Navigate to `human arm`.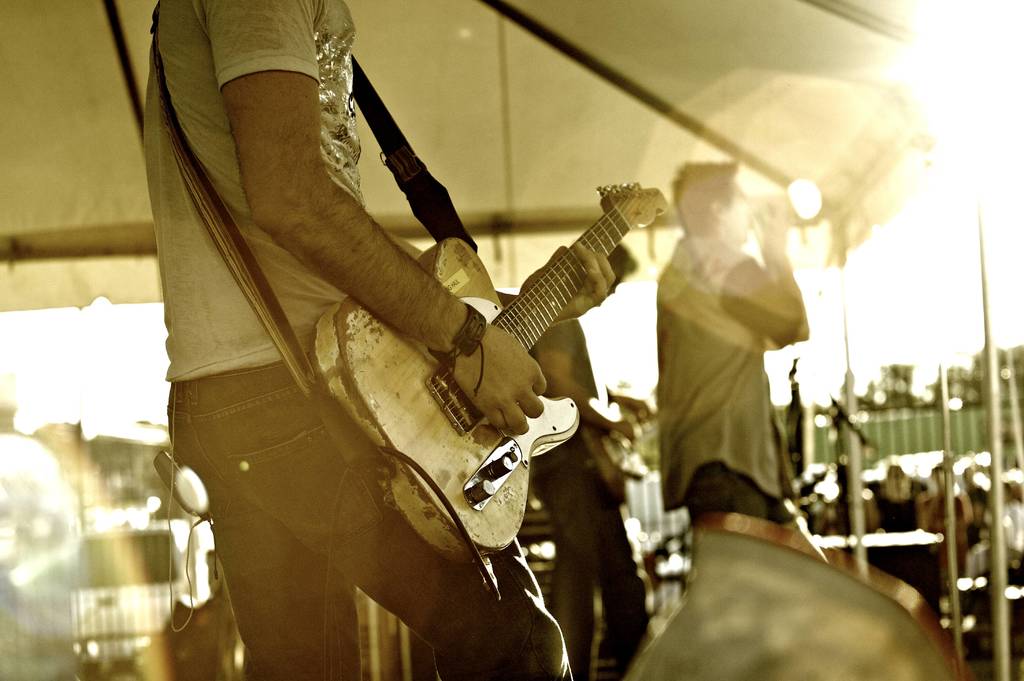
Navigation target: {"left": 142, "top": 0, "right": 454, "bottom": 357}.
